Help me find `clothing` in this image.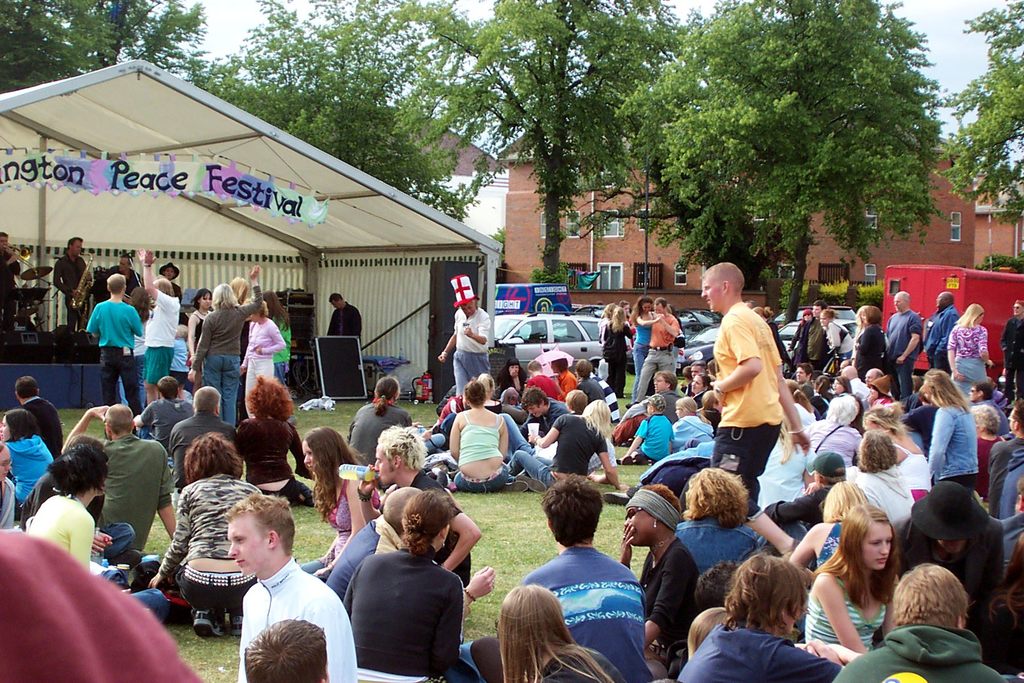
Found it: box(452, 410, 512, 495).
